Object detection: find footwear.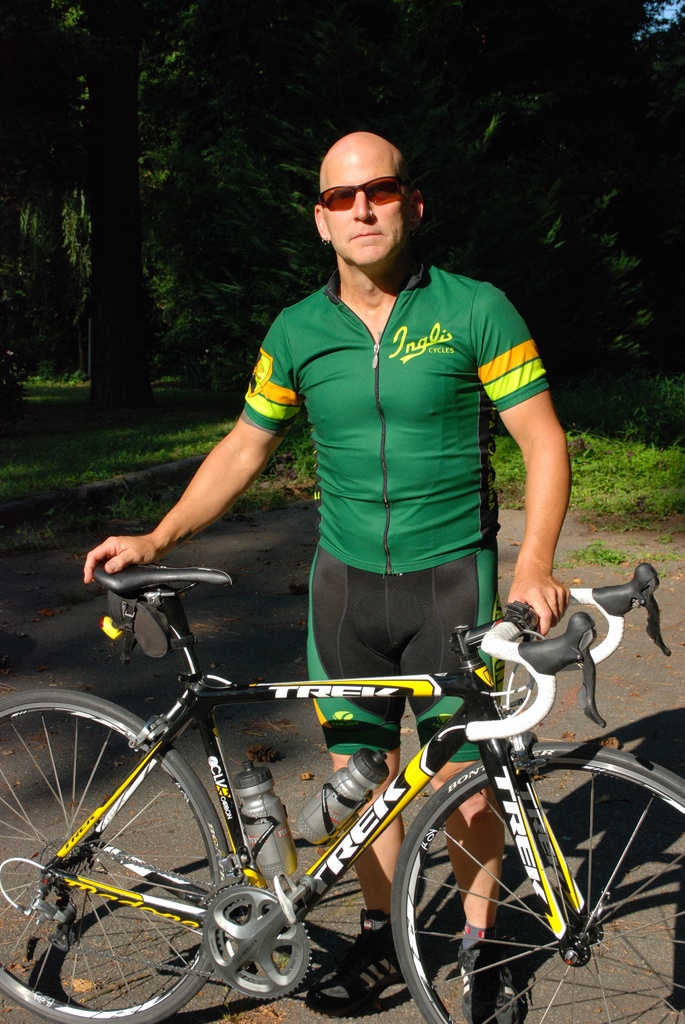
{"x1": 453, "y1": 936, "x2": 521, "y2": 1023}.
